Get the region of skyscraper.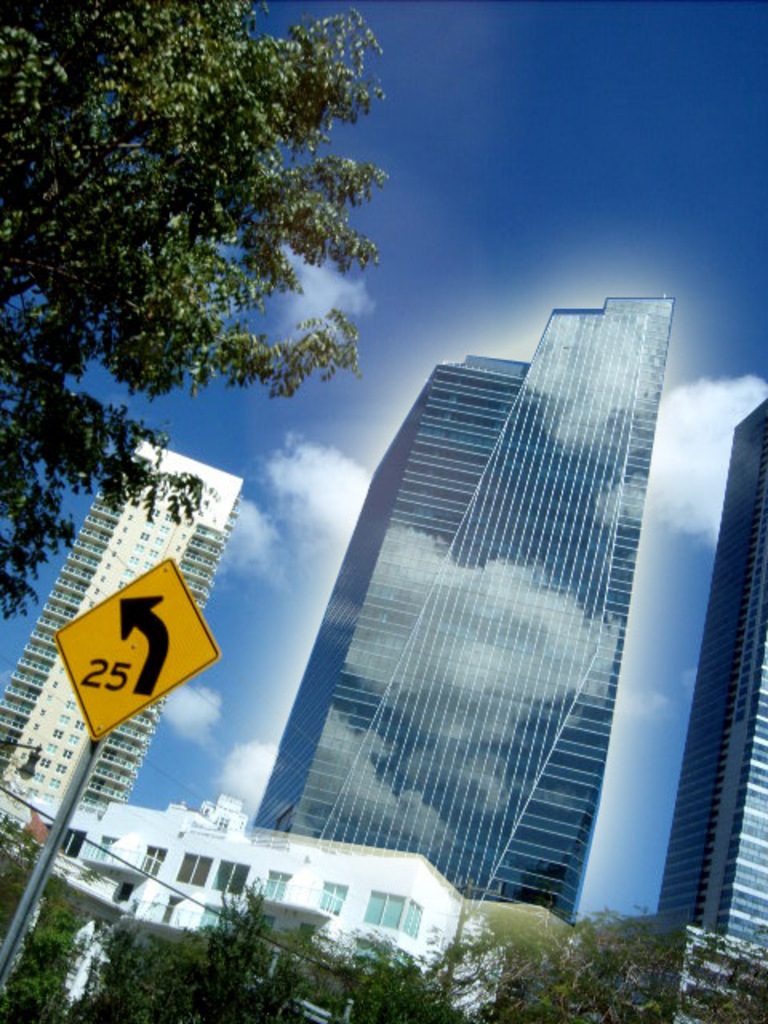
box(653, 405, 766, 1022).
